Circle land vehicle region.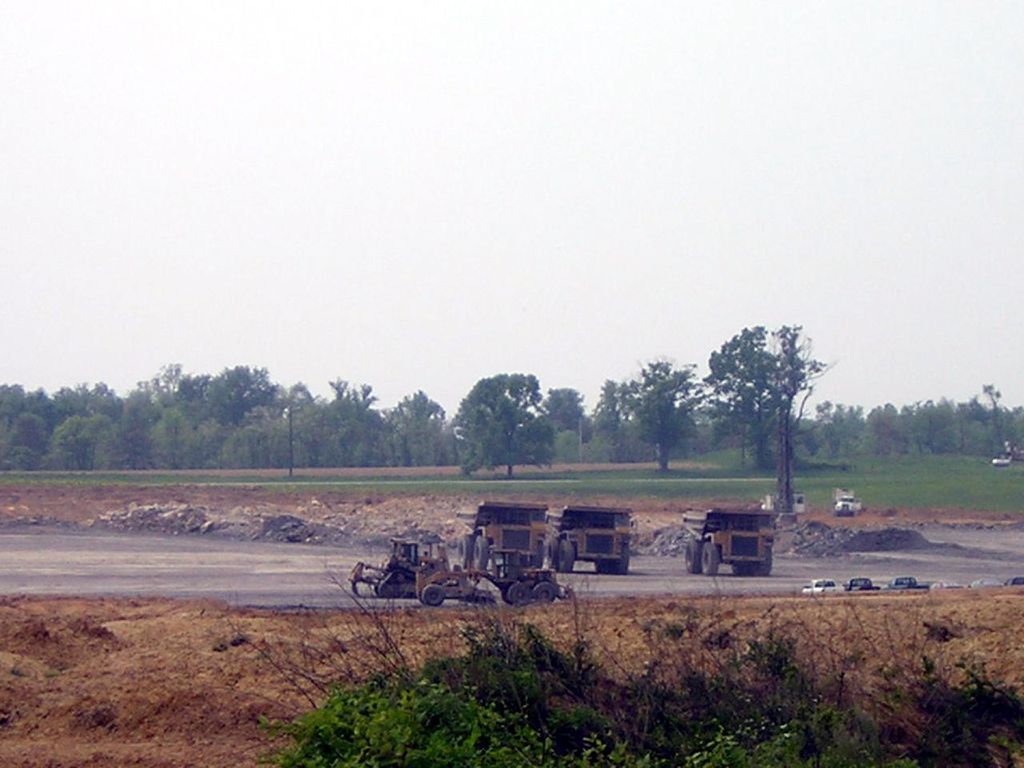
Region: left=458, top=502, right=550, bottom=570.
